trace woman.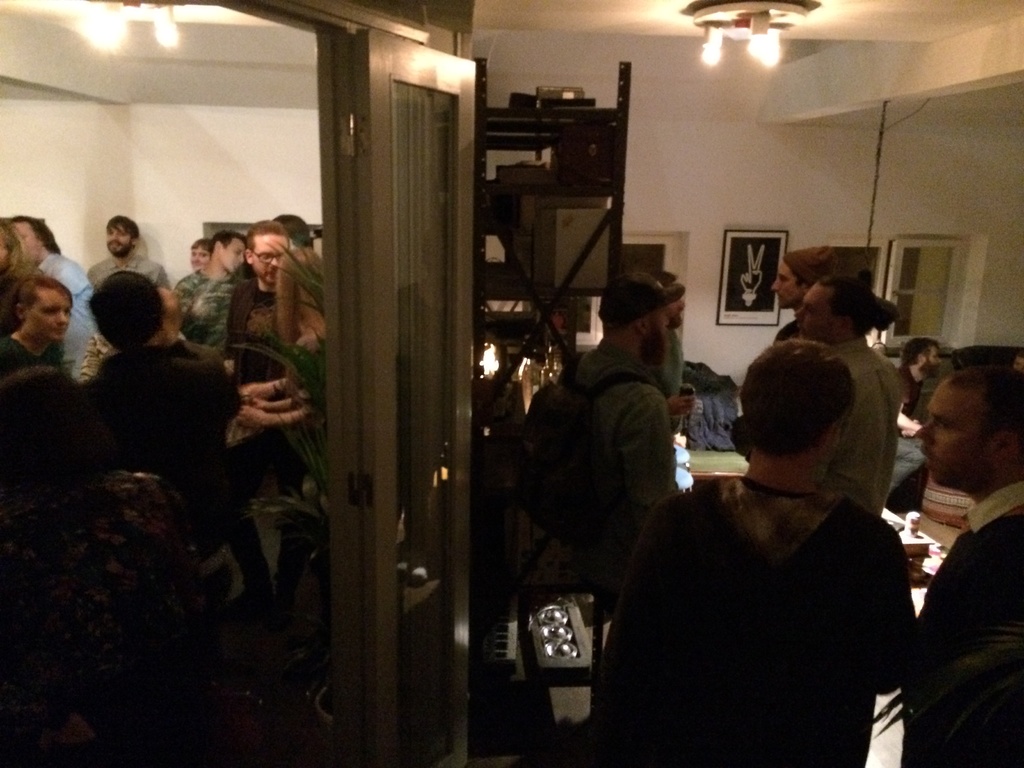
Traced to 0, 216, 31, 294.
